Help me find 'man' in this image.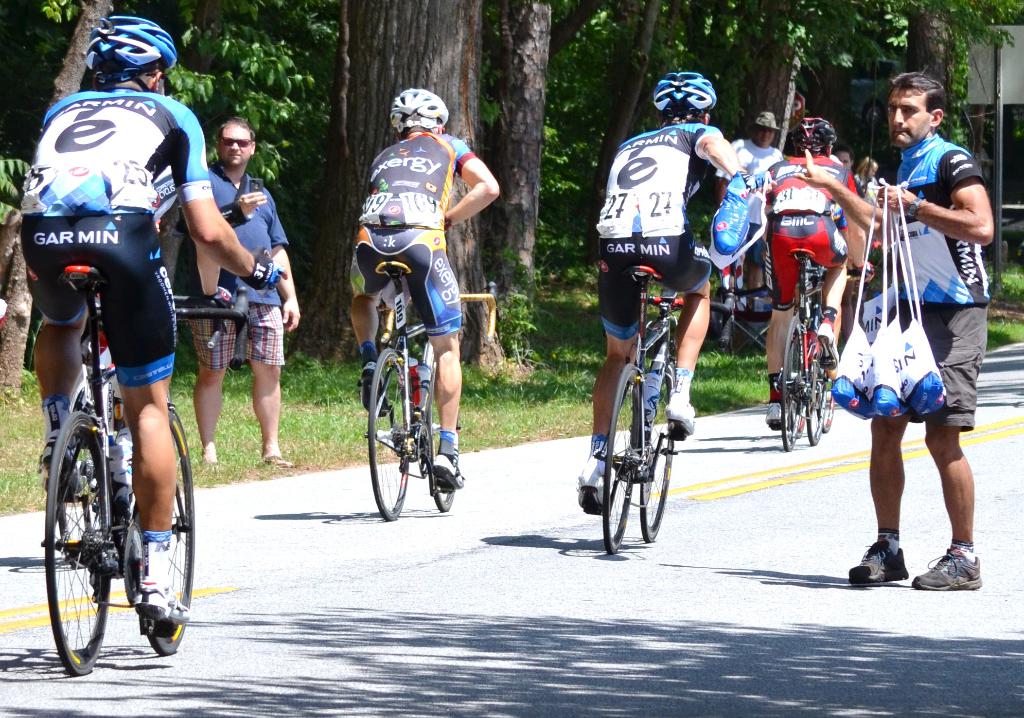
Found it: [170,118,301,469].
